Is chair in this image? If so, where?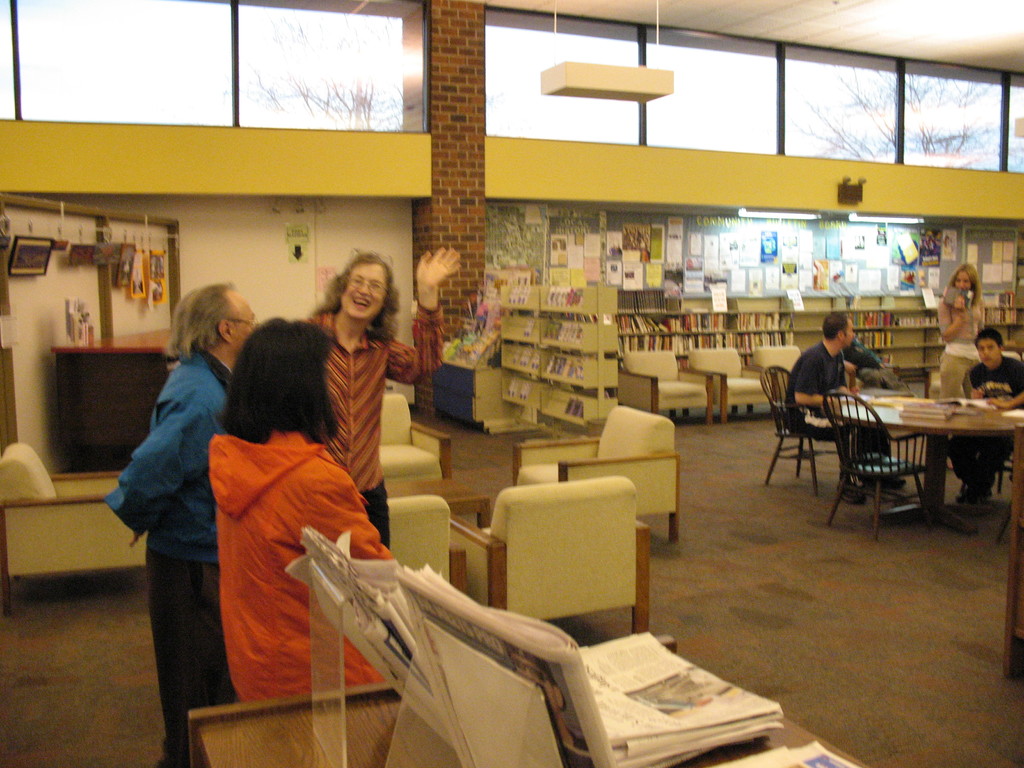
Yes, at select_region(379, 392, 452, 486).
